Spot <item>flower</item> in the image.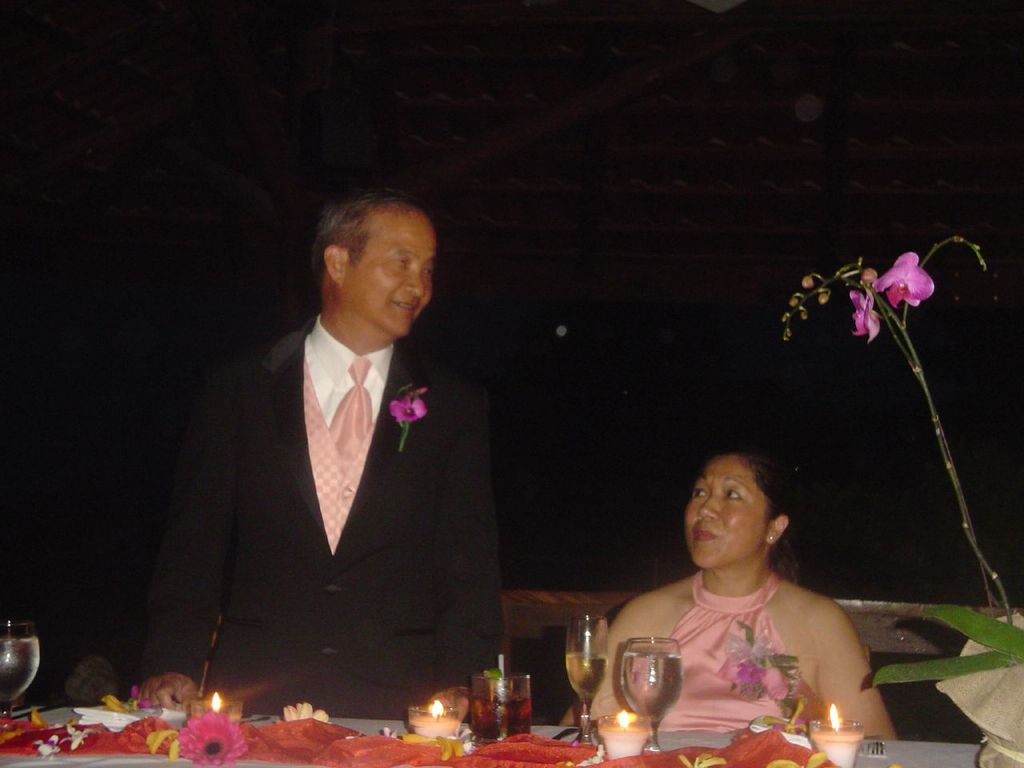
<item>flower</item> found at rect(736, 664, 786, 686).
